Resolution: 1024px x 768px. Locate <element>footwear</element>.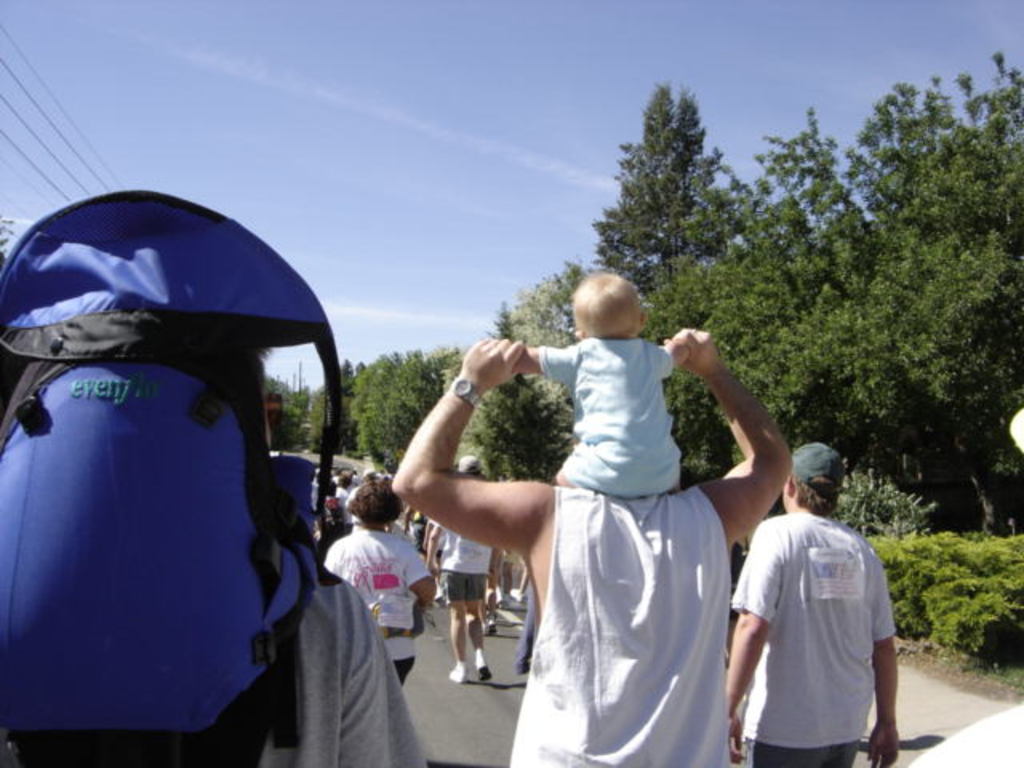
x1=472, y1=651, x2=501, y2=683.
